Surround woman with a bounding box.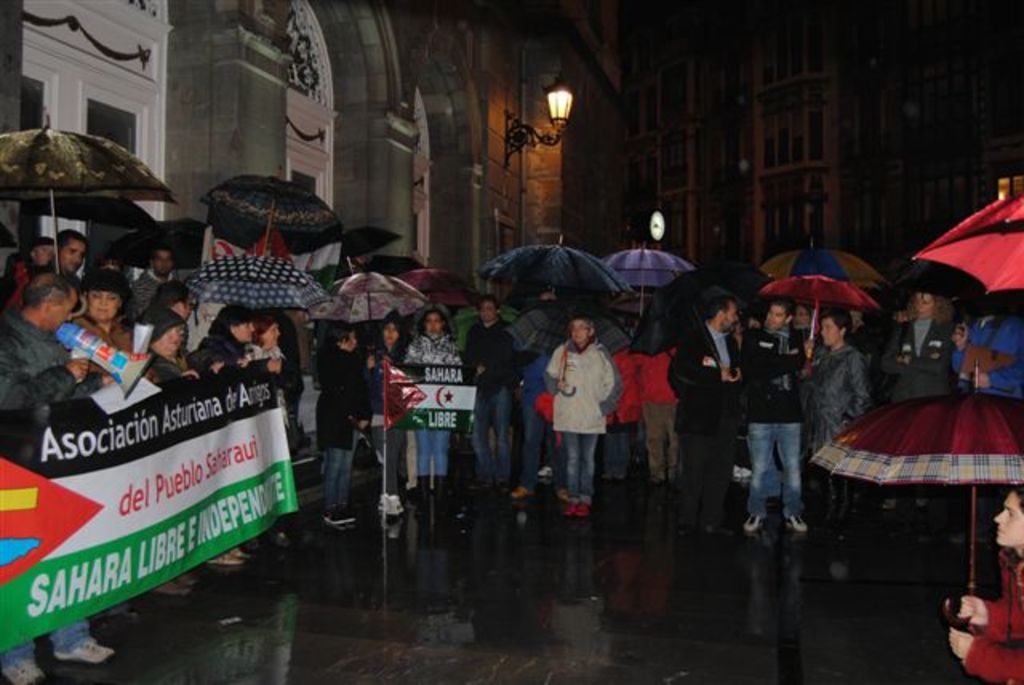
bbox=(798, 309, 867, 554).
